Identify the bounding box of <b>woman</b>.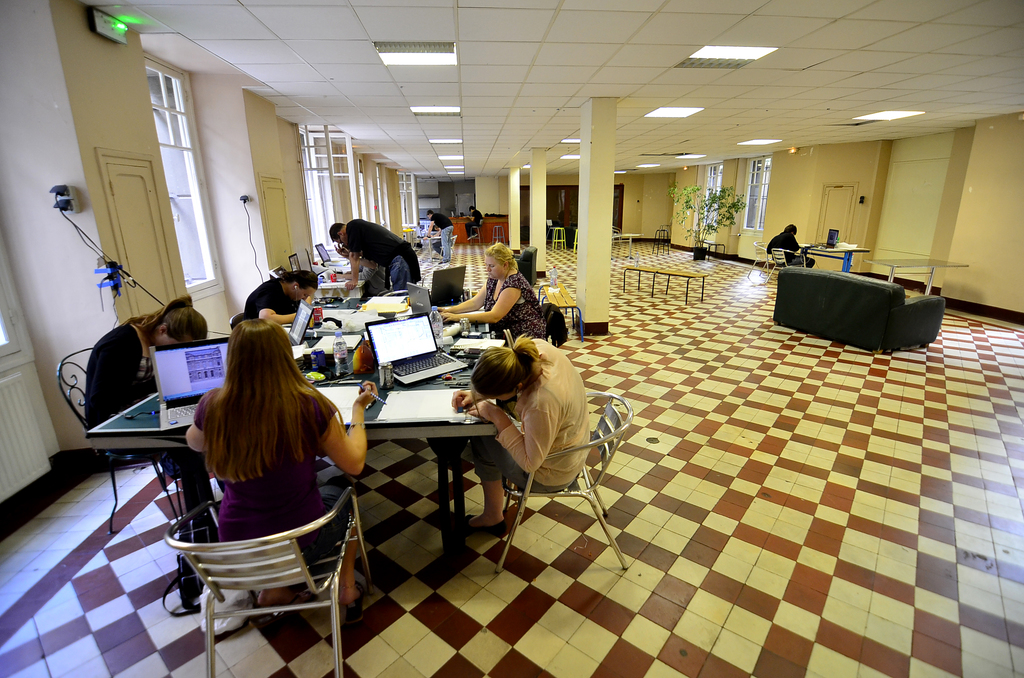
BBox(84, 302, 228, 538).
